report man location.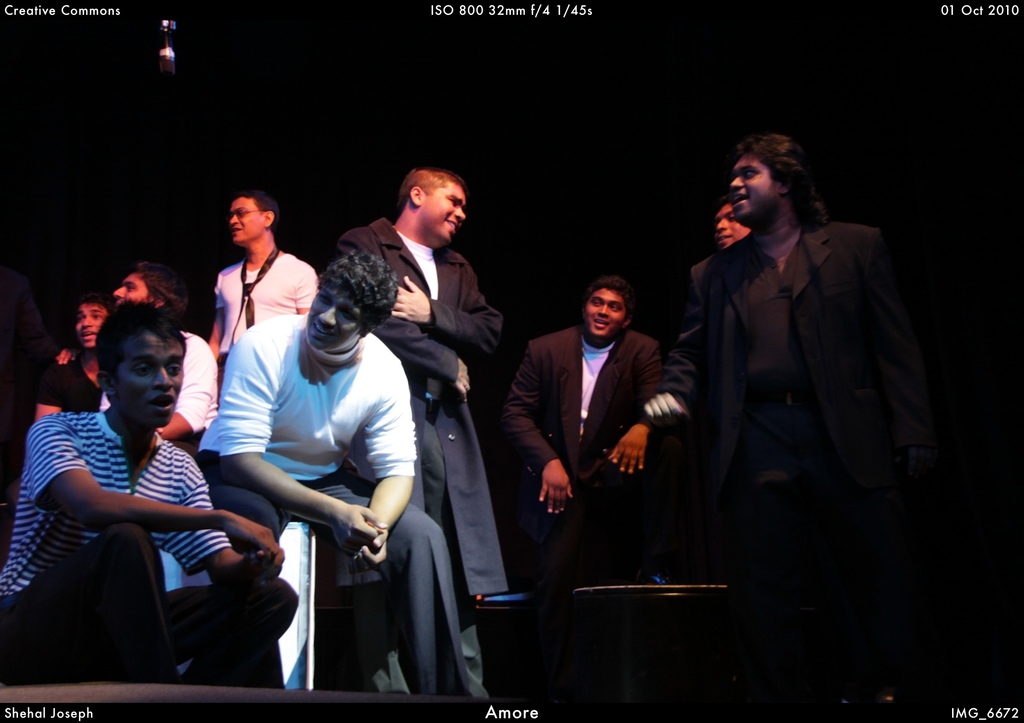
Report: 335,167,510,701.
